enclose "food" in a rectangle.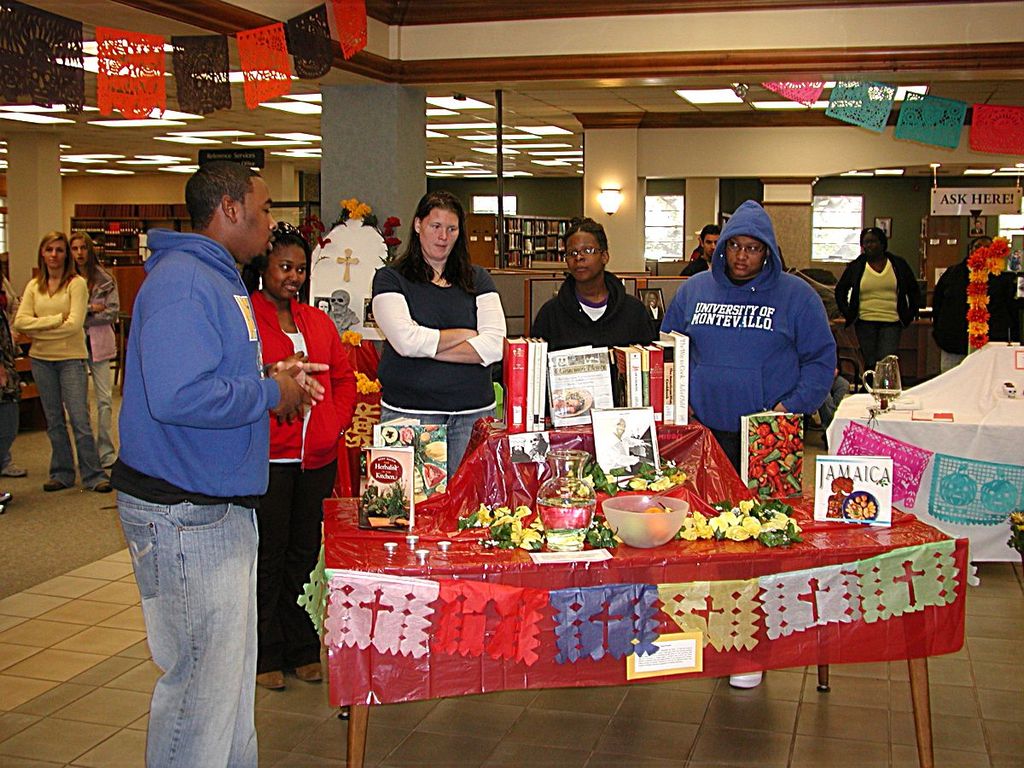
bbox=(643, 501, 669, 515).
